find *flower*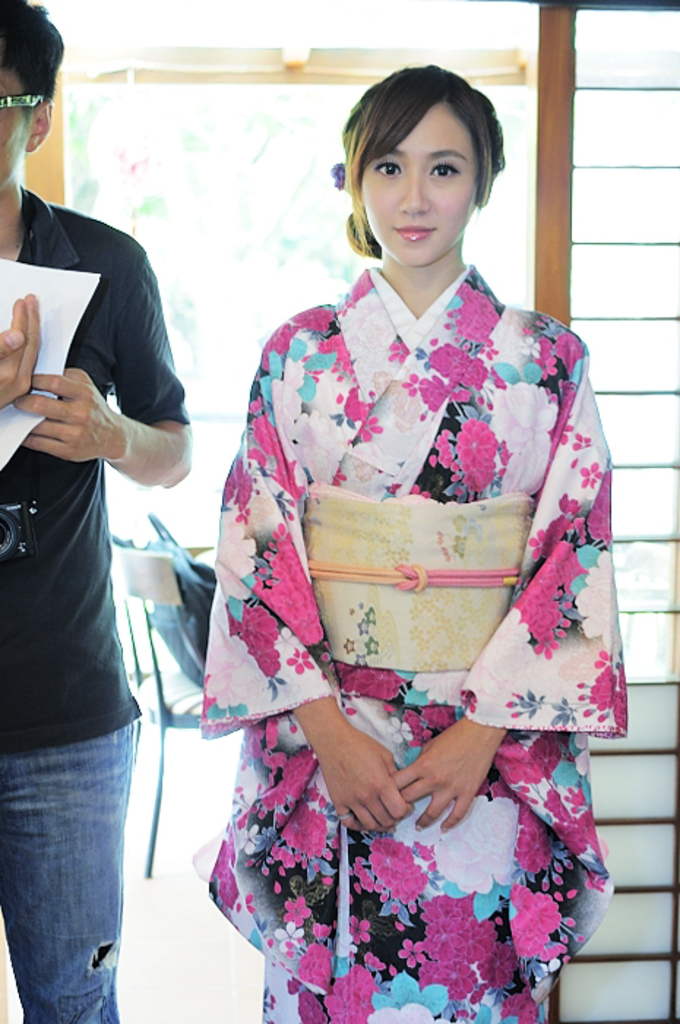
detection(390, 335, 512, 411)
